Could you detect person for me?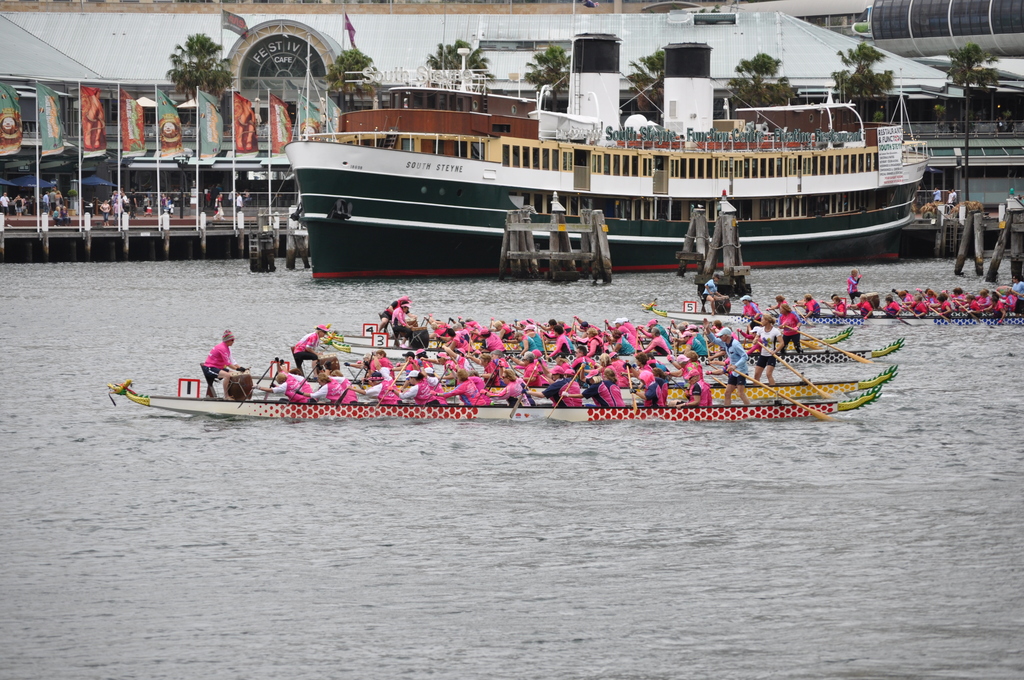
Detection result: box=[770, 295, 799, 320].
